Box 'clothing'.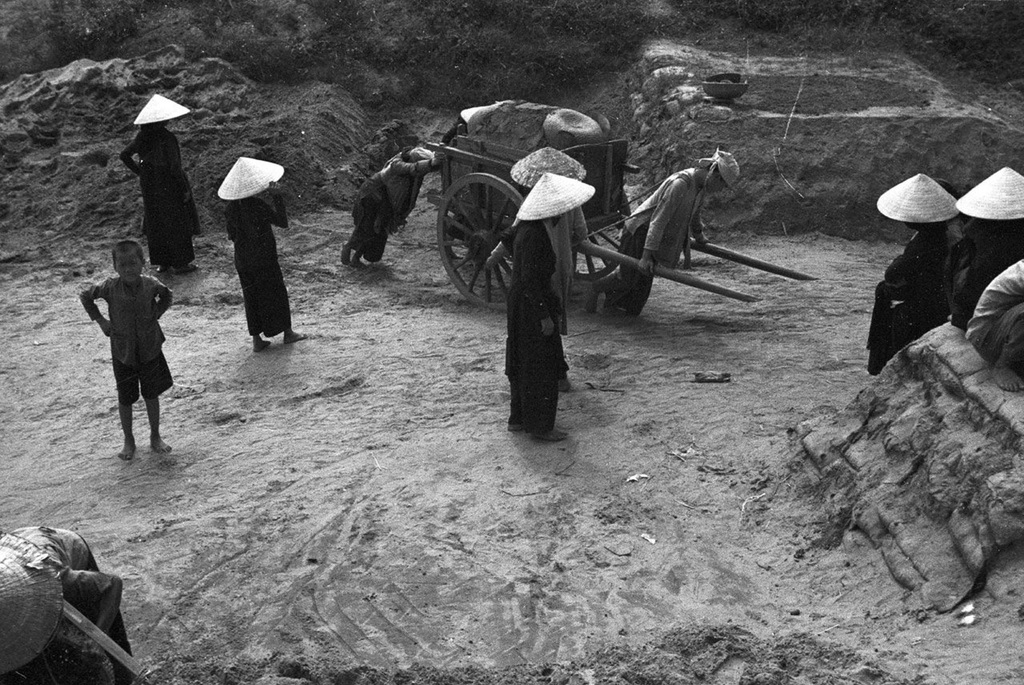
<region>223, 197, 289, 337</region>.
